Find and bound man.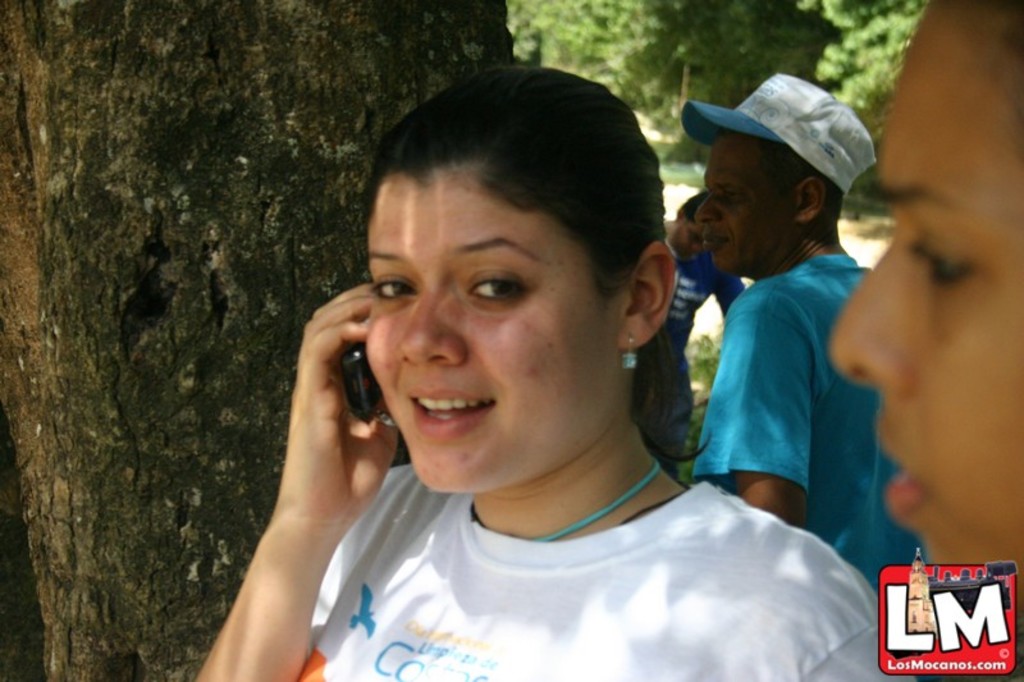
Bound: 660,191,745,472.
